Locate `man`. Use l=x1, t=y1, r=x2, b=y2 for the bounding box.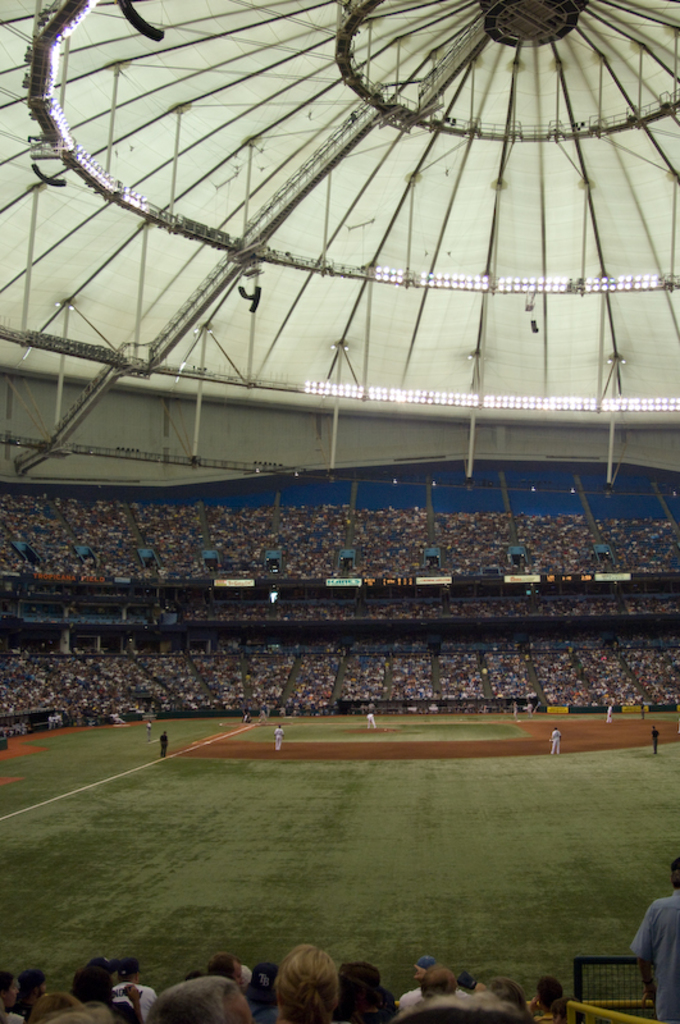
l=146, t=723, r=152, b=737.
